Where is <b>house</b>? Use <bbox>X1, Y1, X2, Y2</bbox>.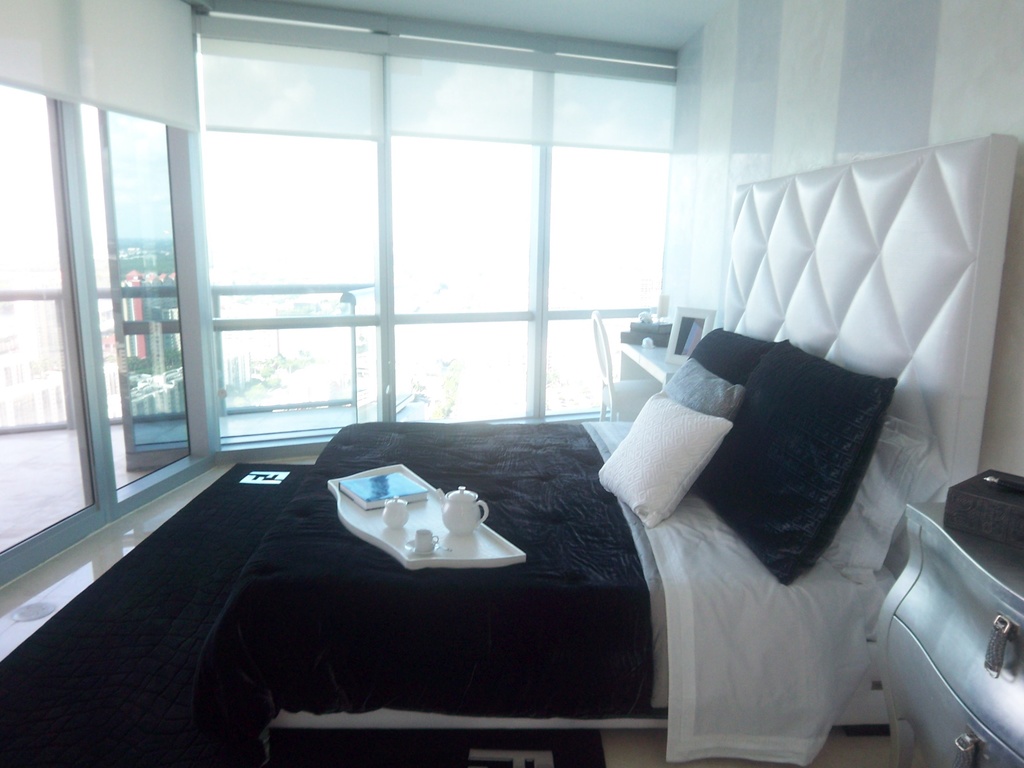
<bbox>0, 0, 1023, 767</bbox>.
